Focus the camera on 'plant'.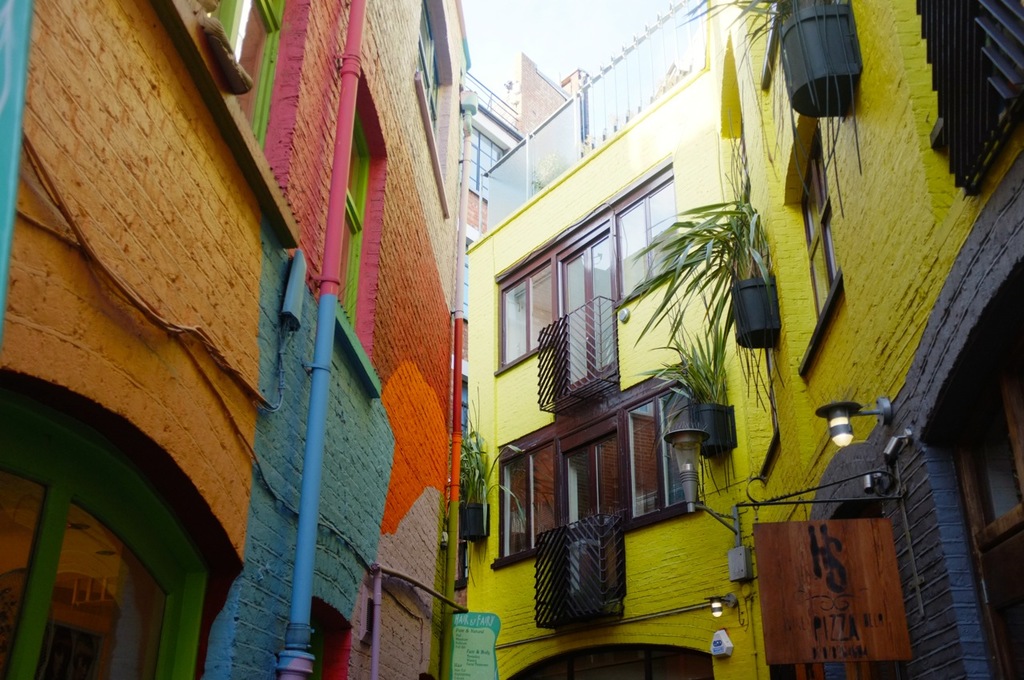
Focus region: pyautogui.locateOnScreen(701, 0, 870, 223).
